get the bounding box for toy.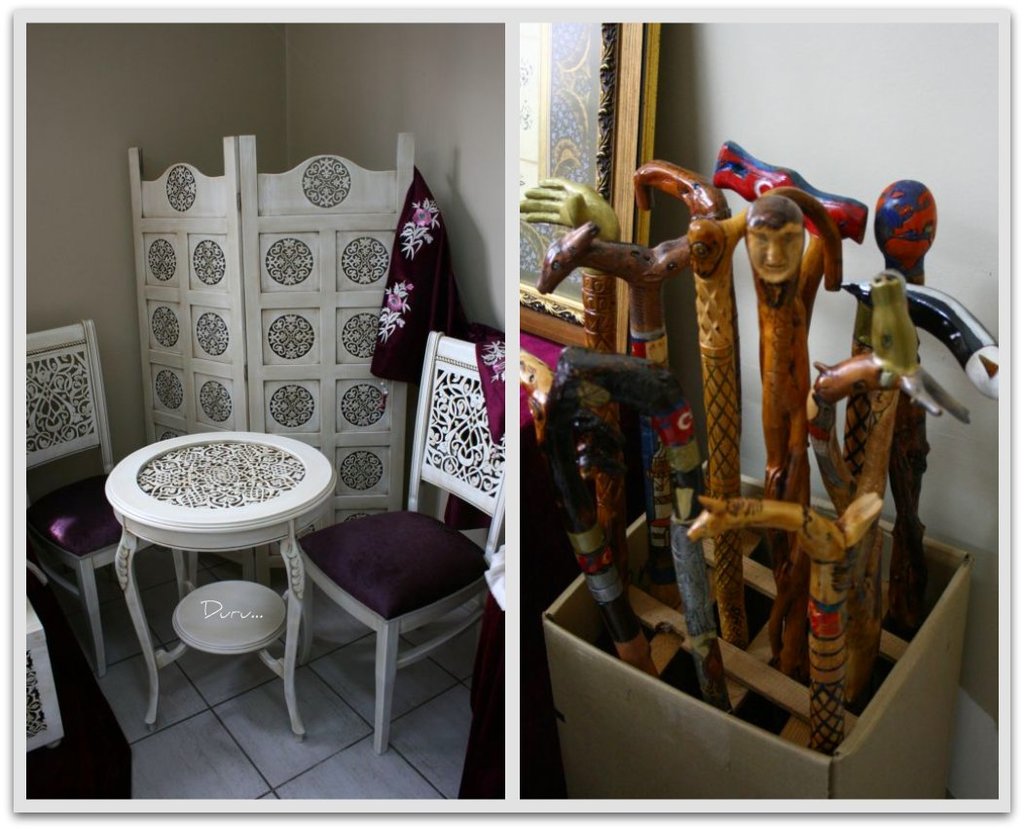
875 176 937 666.
